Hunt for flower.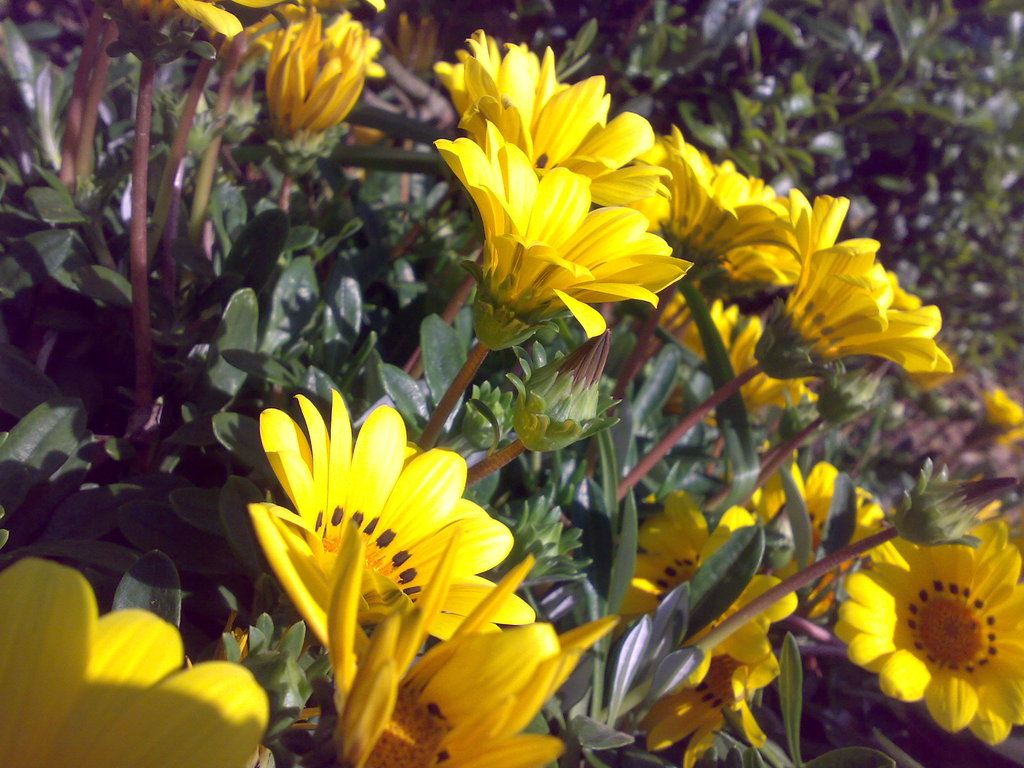
Hunted down at detection(830, 516, 1023, 753).
